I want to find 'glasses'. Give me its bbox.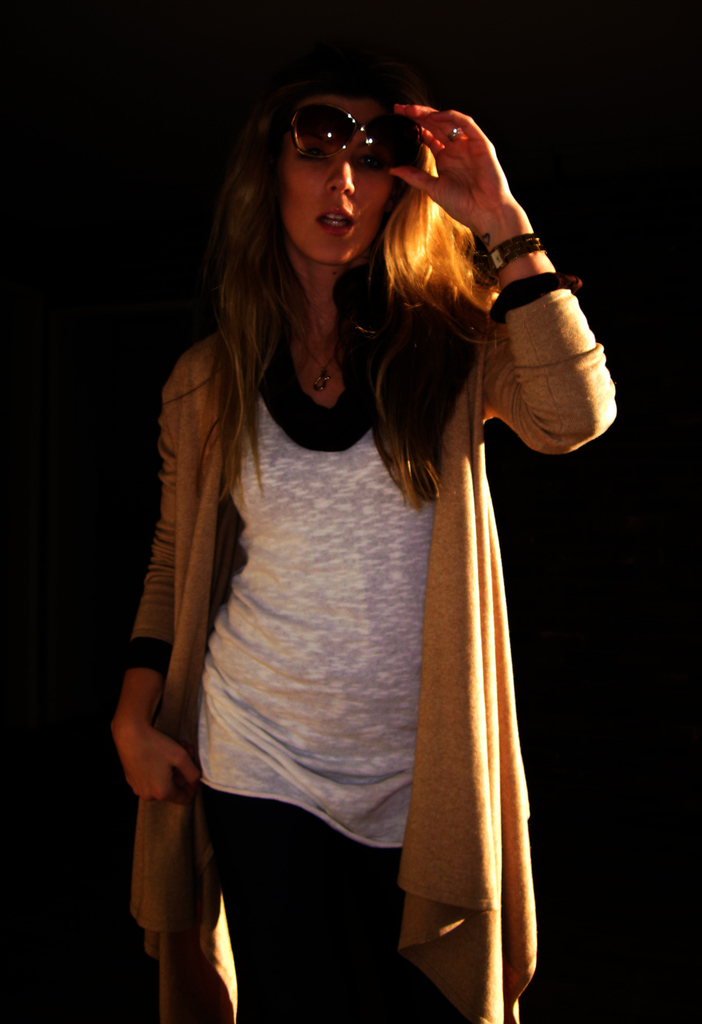
left=261, top=105, right=429, bottom=168.
